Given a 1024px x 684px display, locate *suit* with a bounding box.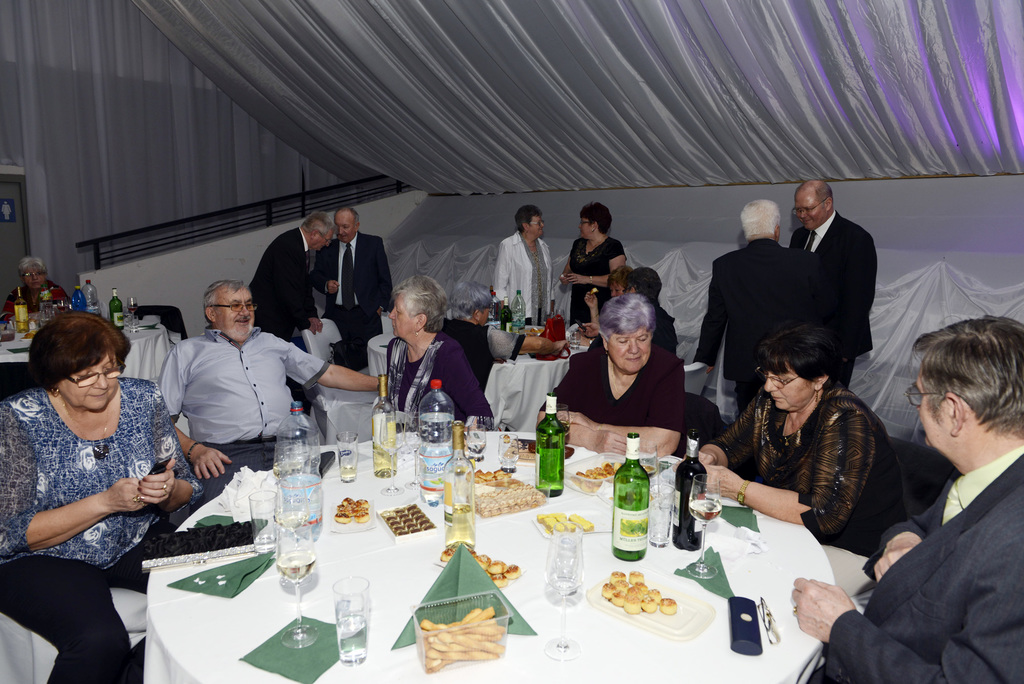
Located: bbox(249, 226, 319, 350).
